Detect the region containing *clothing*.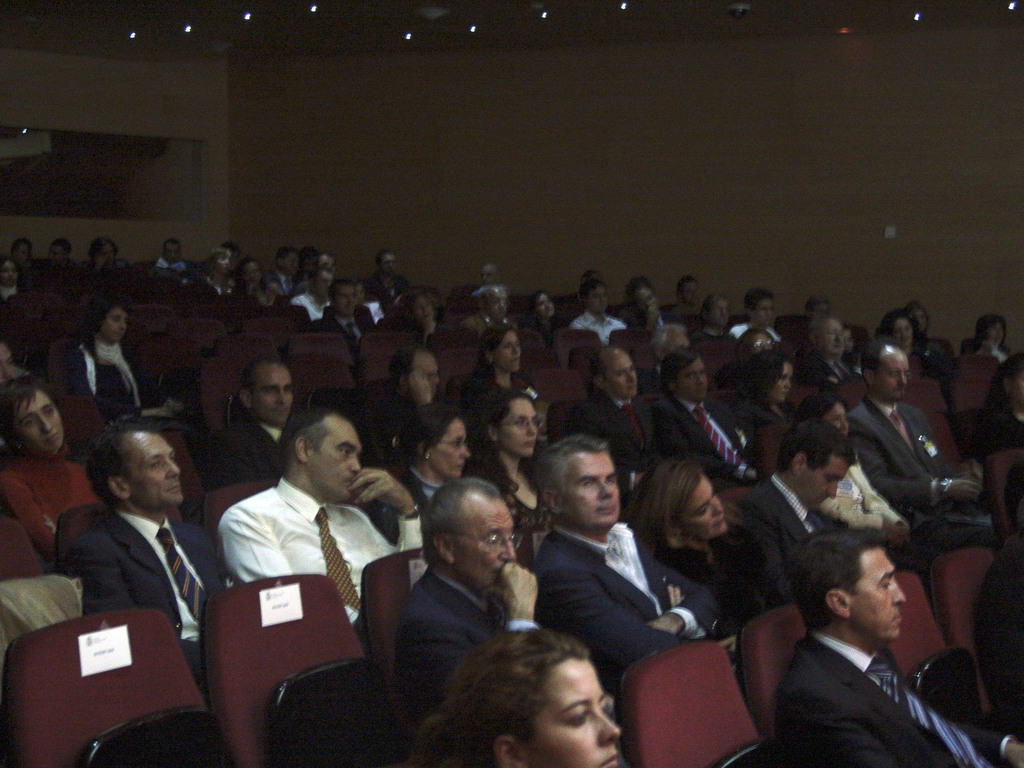
locate(781, 634, 1020, 767).
